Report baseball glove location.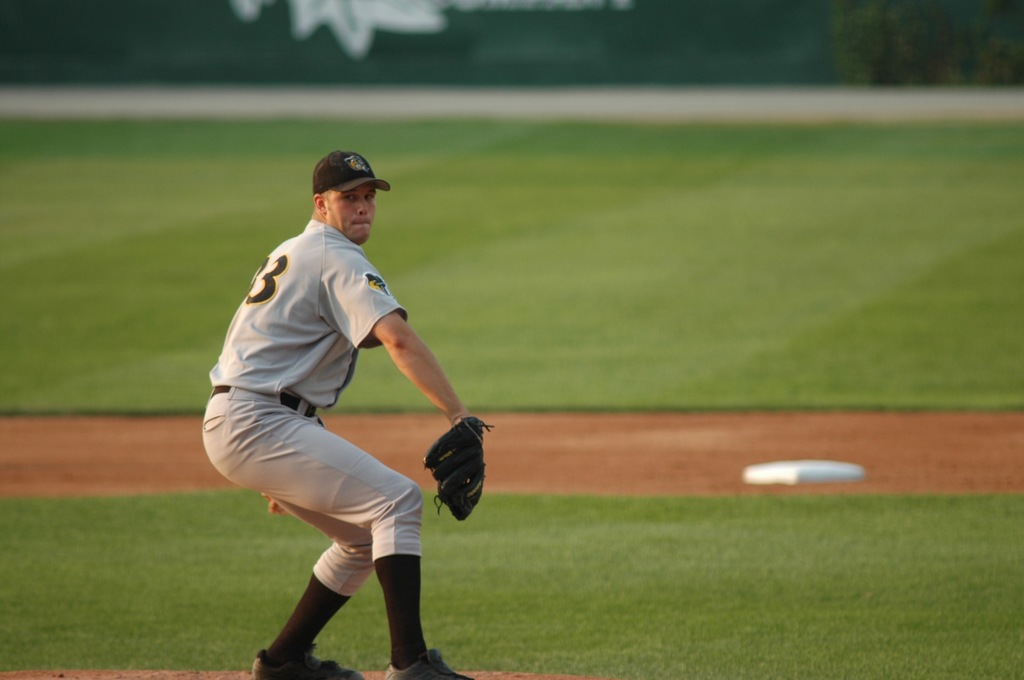
Report: 425/416/495/523.
